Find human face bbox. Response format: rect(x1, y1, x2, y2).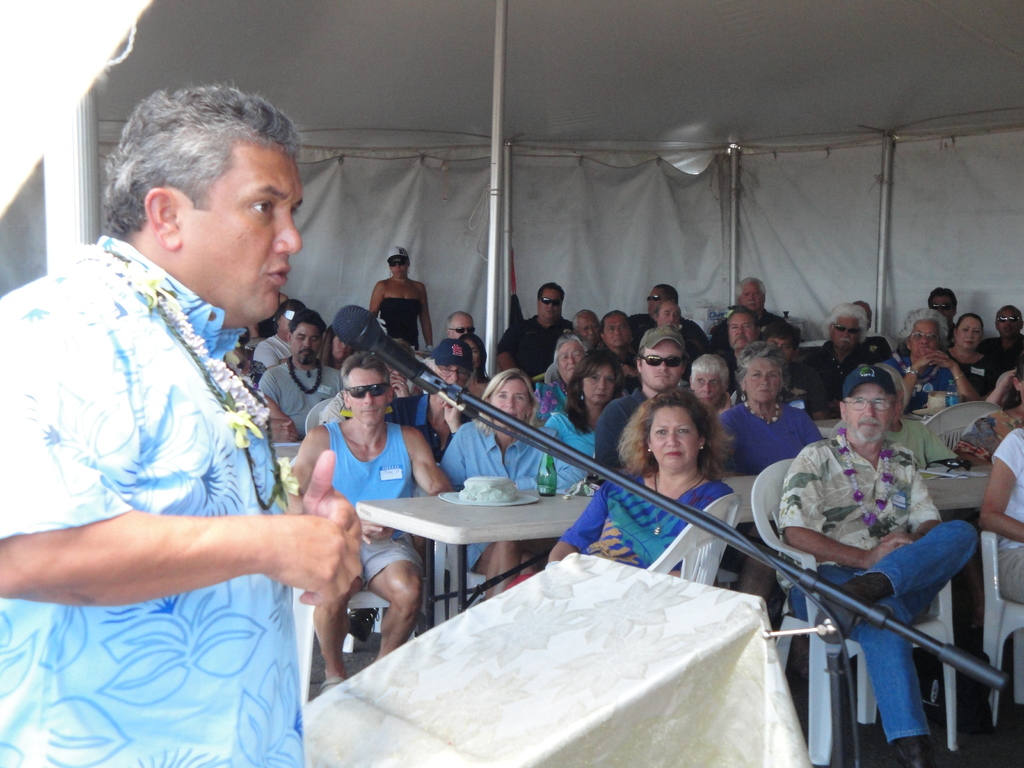
rect(749, 356, 781, 409).
